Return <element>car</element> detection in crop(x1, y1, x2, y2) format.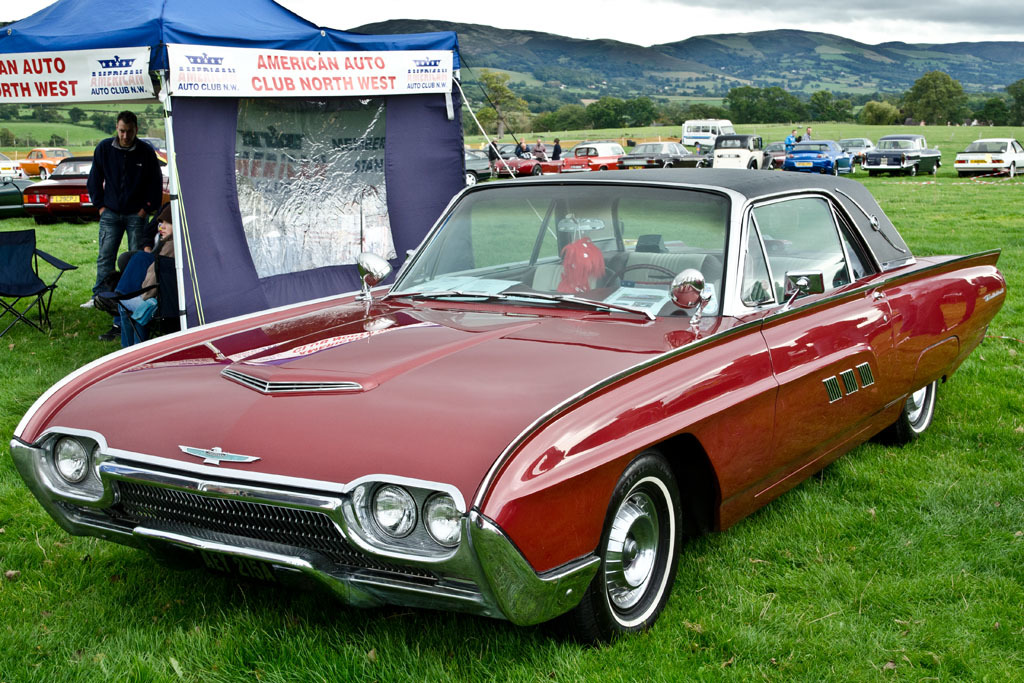
crop(956, 139, 1023, 182).
